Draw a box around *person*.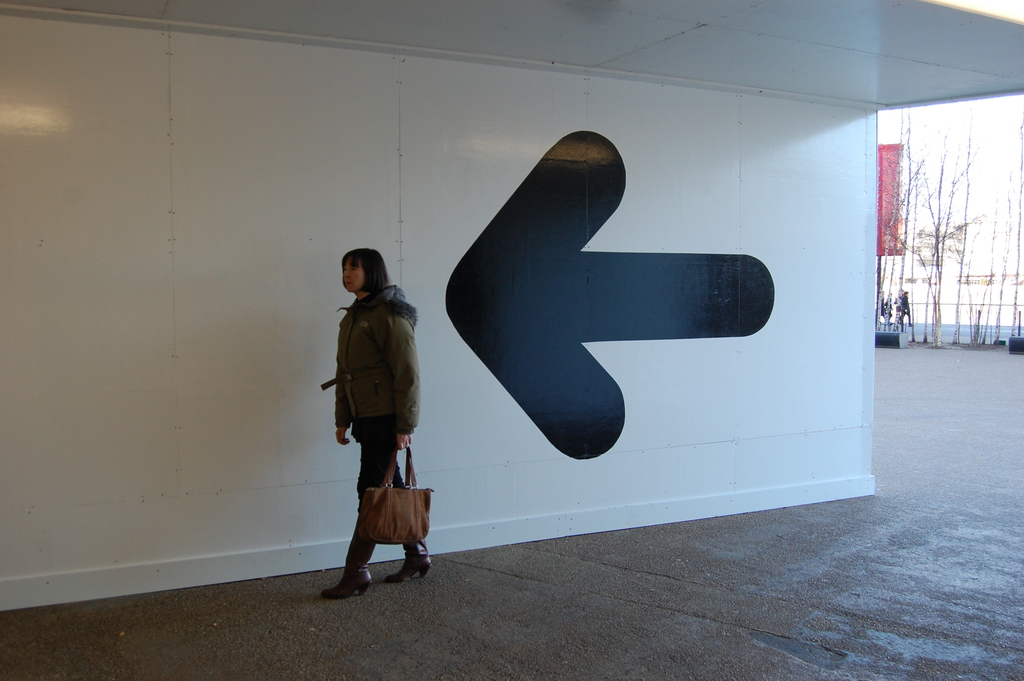
<box>895,291,911,327</box>.
